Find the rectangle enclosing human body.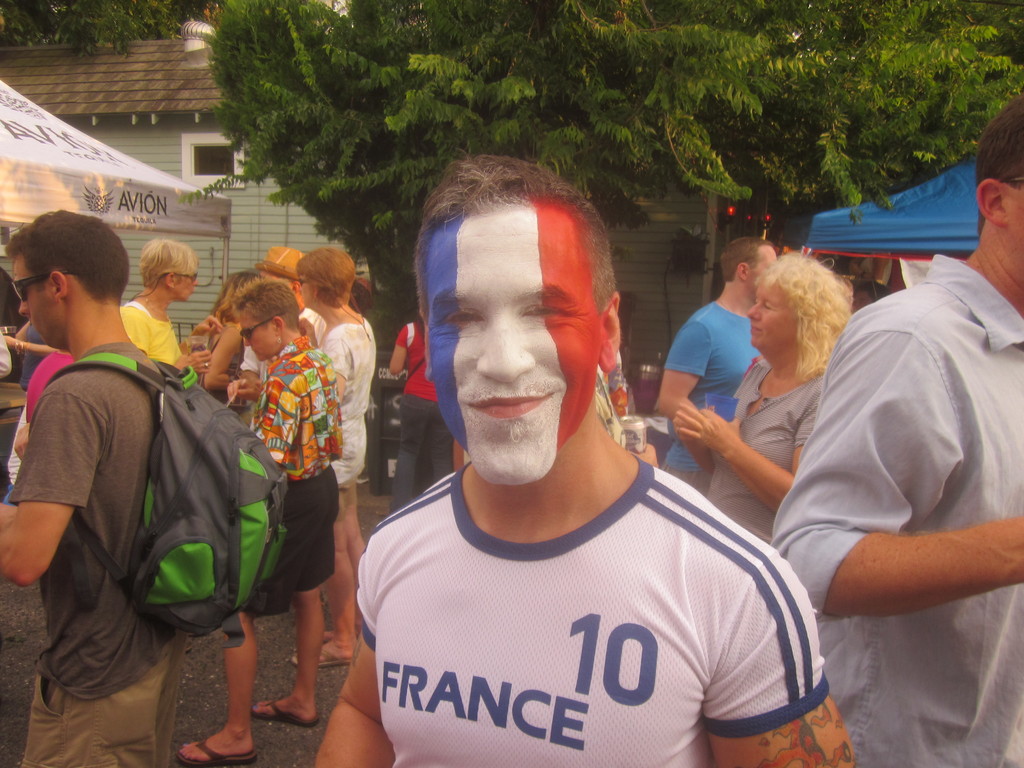
[285, 184, 837, 767].
